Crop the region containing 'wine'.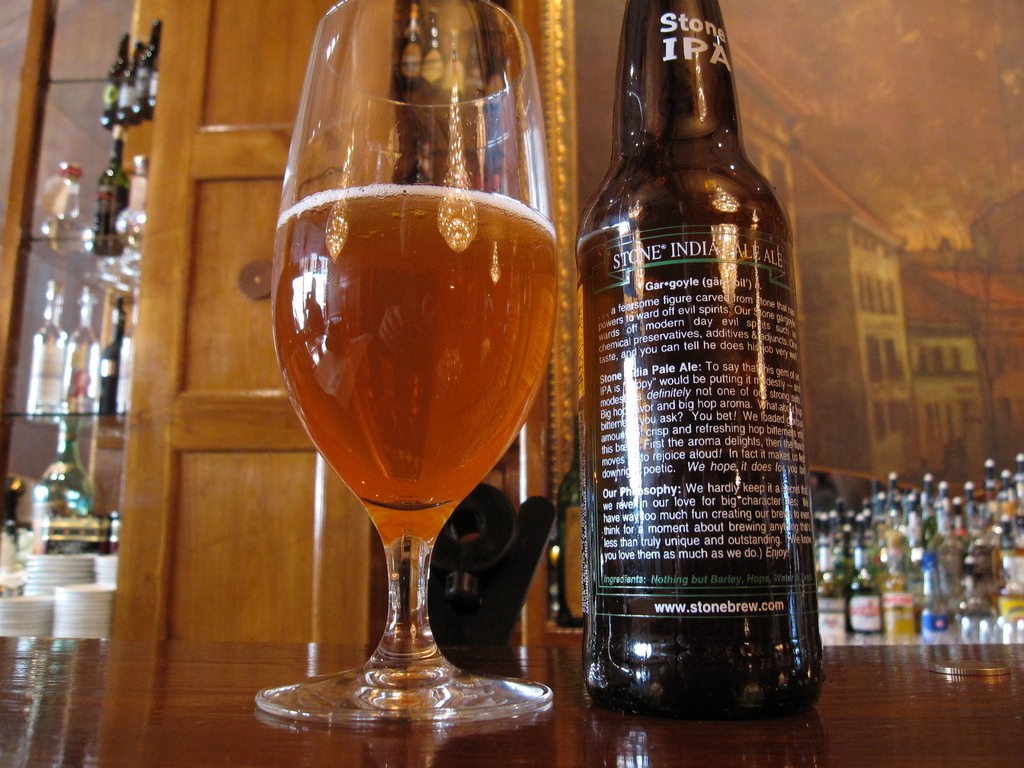
Crop region: {"left": 102, "top": 302, "right": 127, "bottom": 415}.
